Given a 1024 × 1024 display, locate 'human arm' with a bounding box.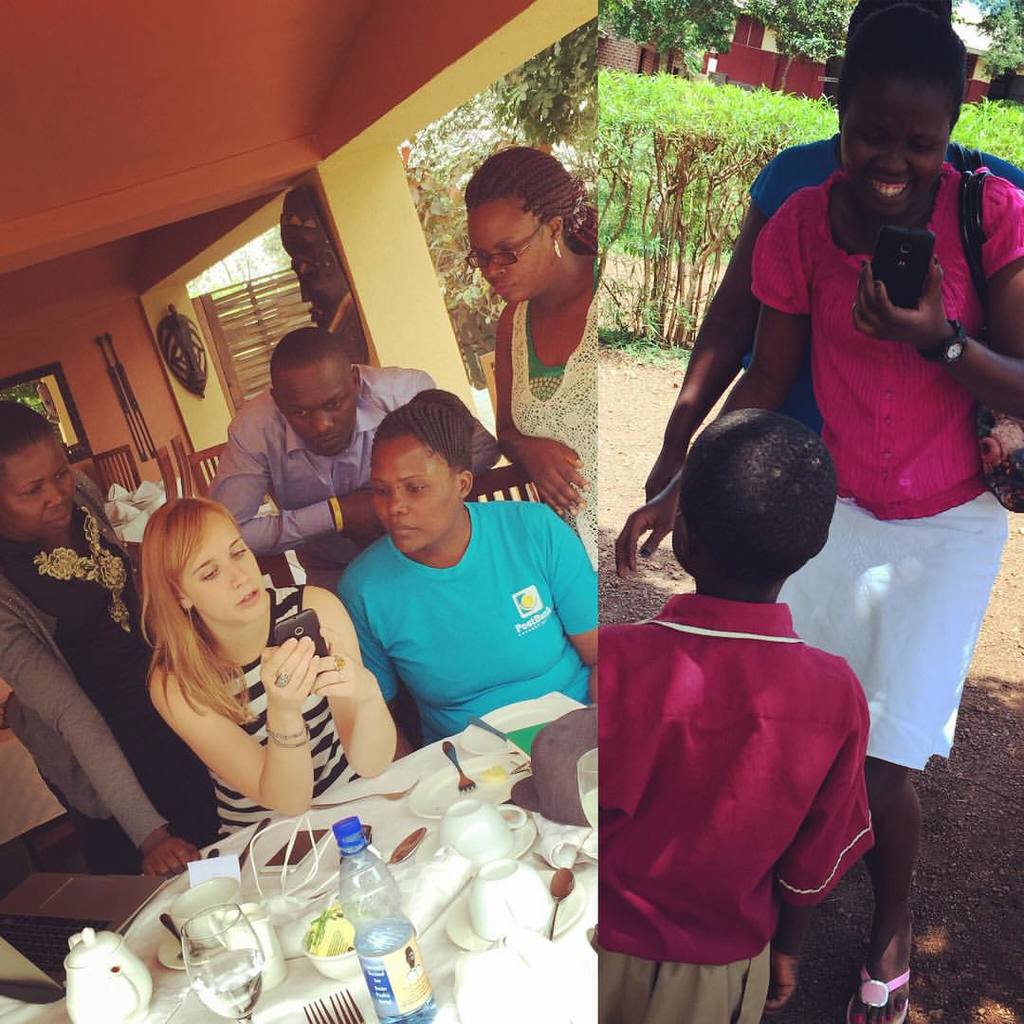
Located: <region>844, 178, 1023, 415</region>.
